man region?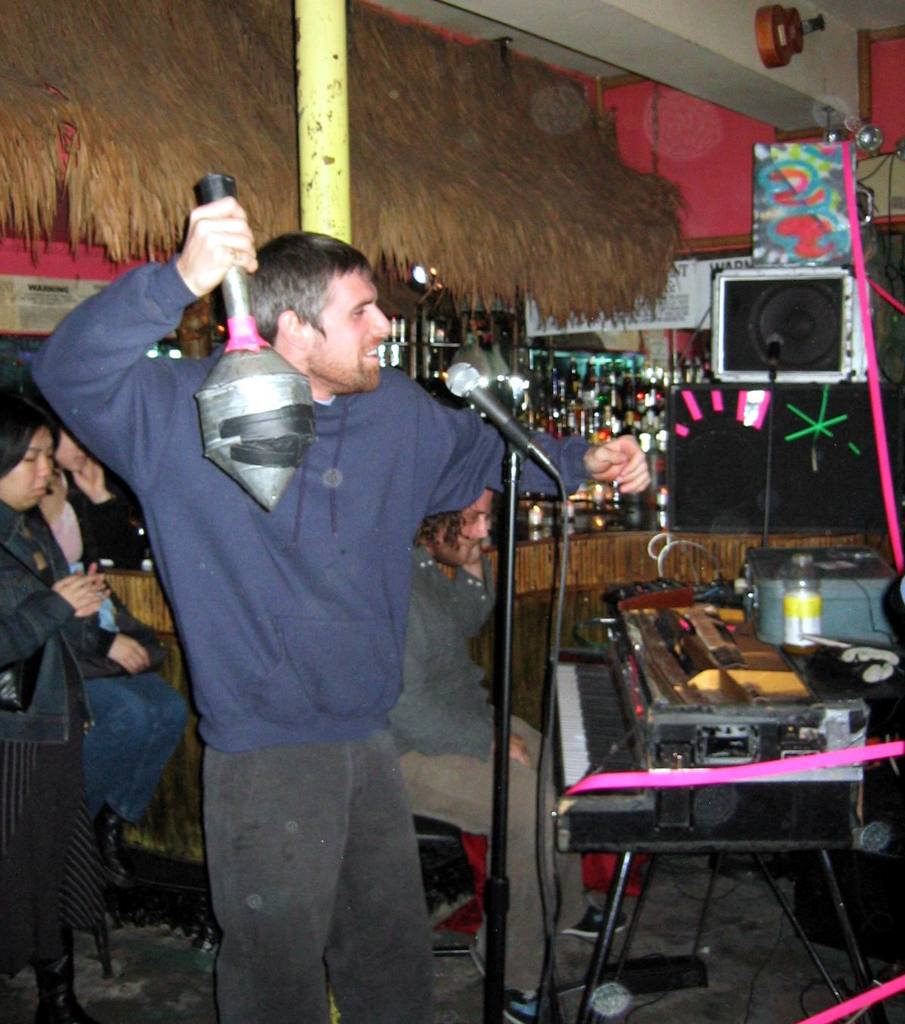
<bbox>110, 239, 524, 986</bbox>
